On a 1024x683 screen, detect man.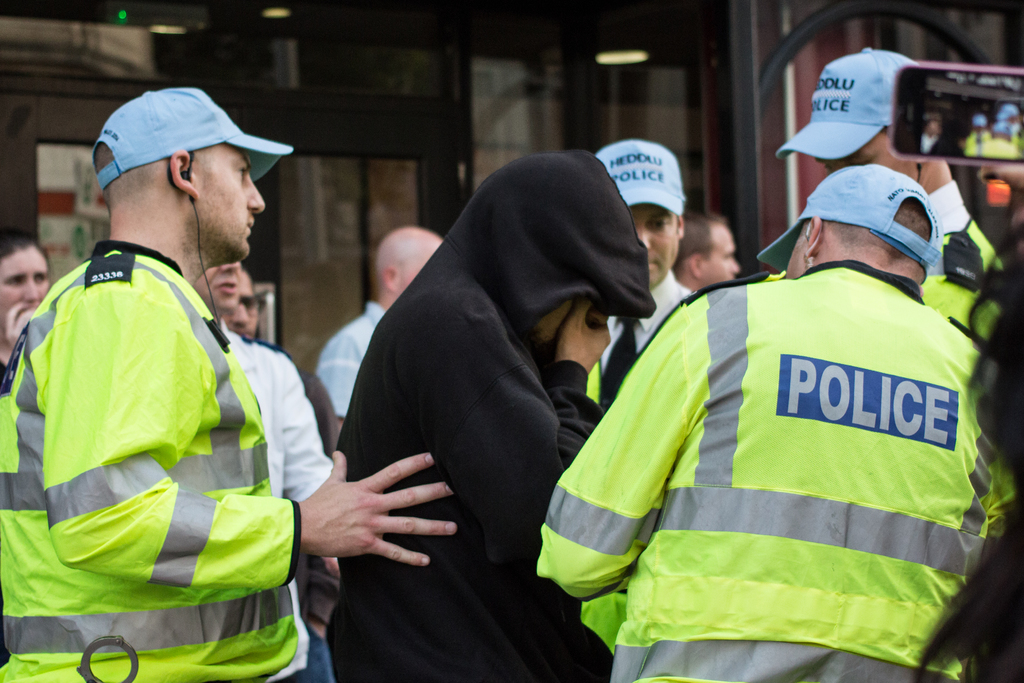
Rect(590, 133, 671, 406).
